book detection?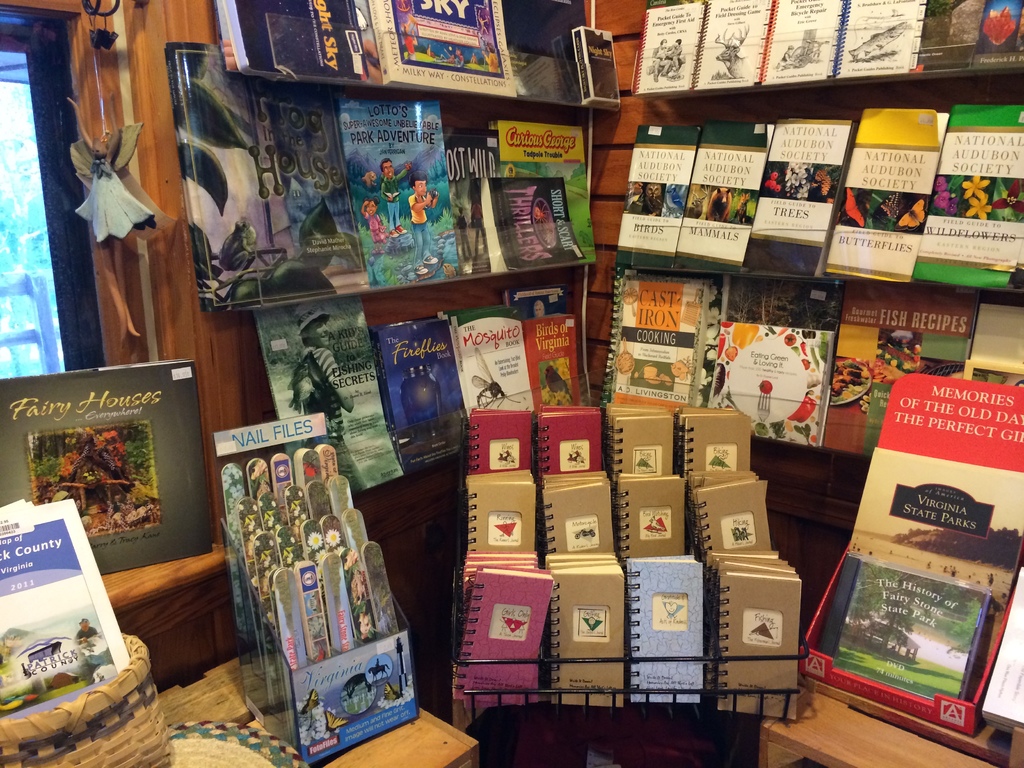
crop(604, 404, 673, 479)
